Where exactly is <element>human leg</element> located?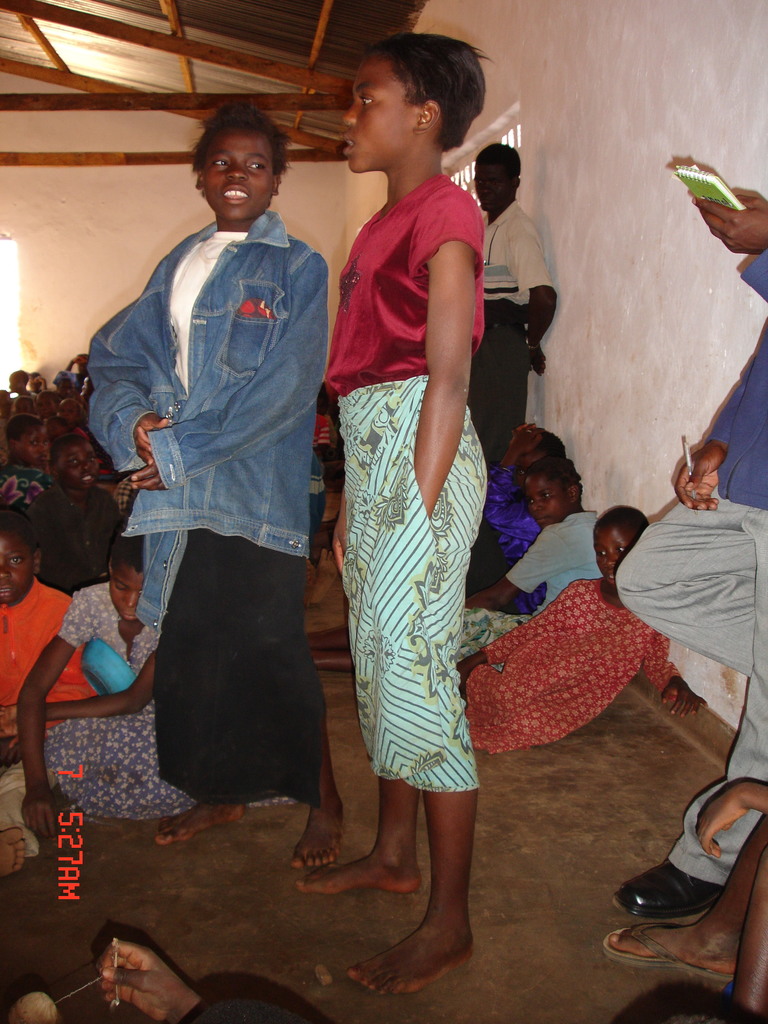
Its bounding box is pyautogui.locateOnScreen(292, 389, 422, 898).
